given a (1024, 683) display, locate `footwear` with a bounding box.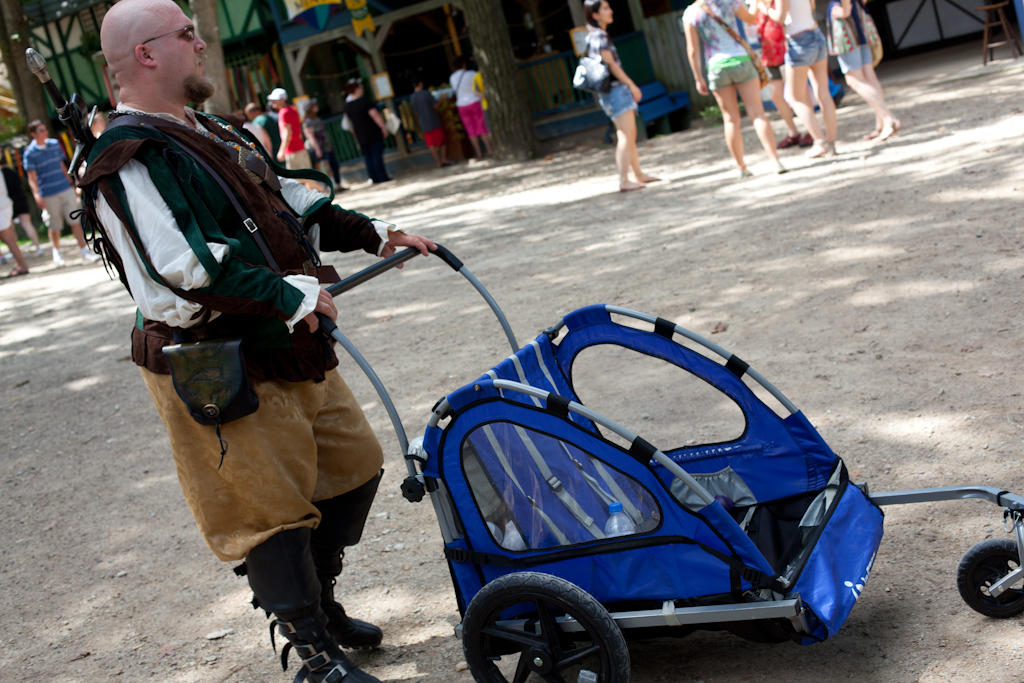
Located: rect(873, 116, 900, 141).
